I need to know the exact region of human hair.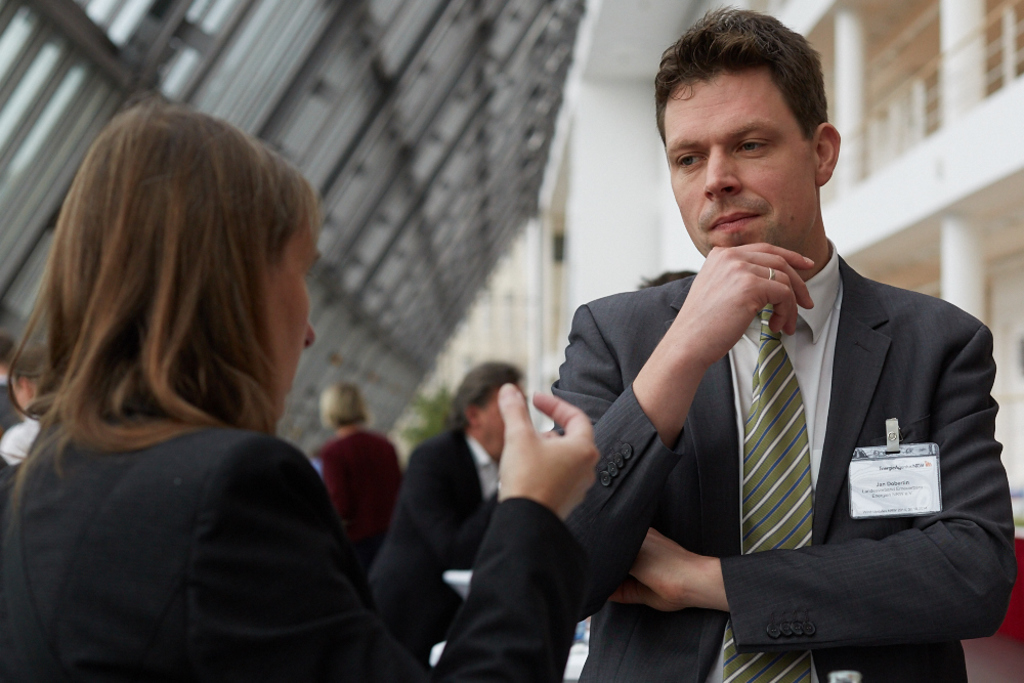
Region: [left=313, top=381, right=364, bottom=427].
